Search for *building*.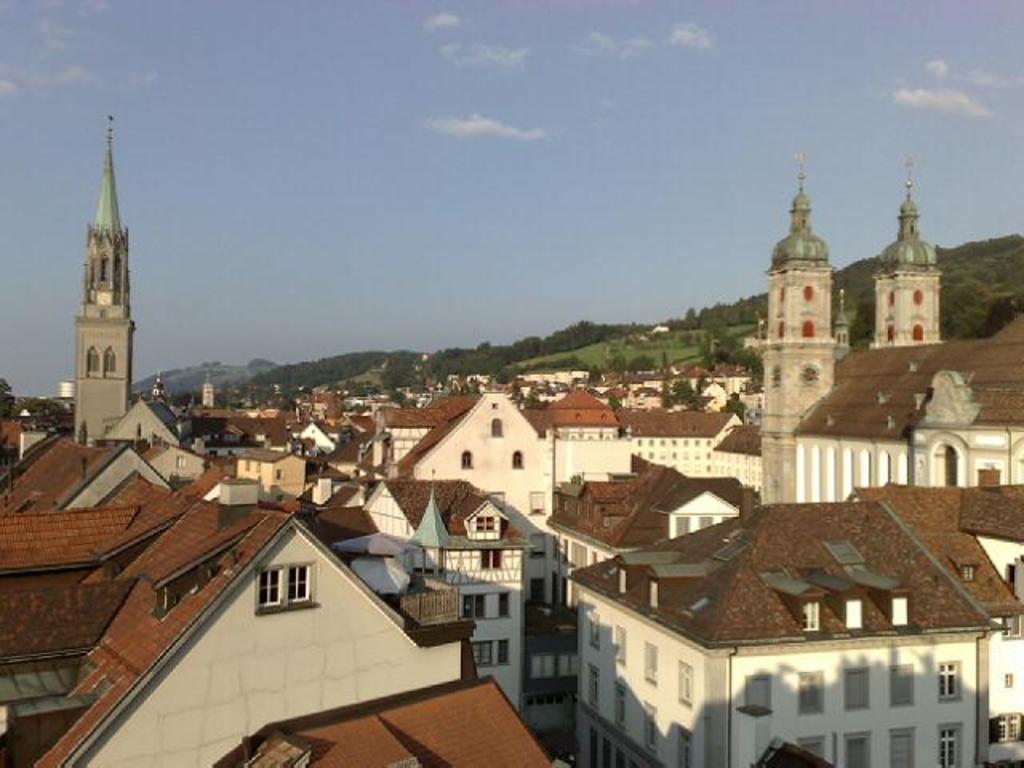
Found at [216,672,557,765].
